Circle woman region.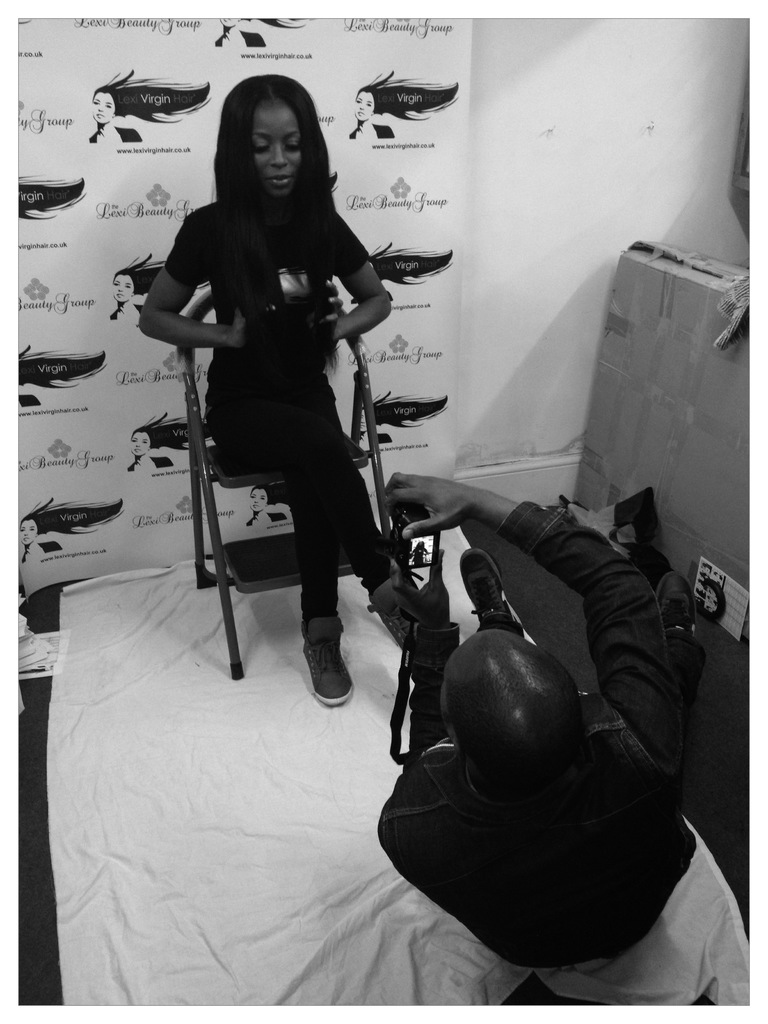
Region: rect(245, 484, 289, 526).
